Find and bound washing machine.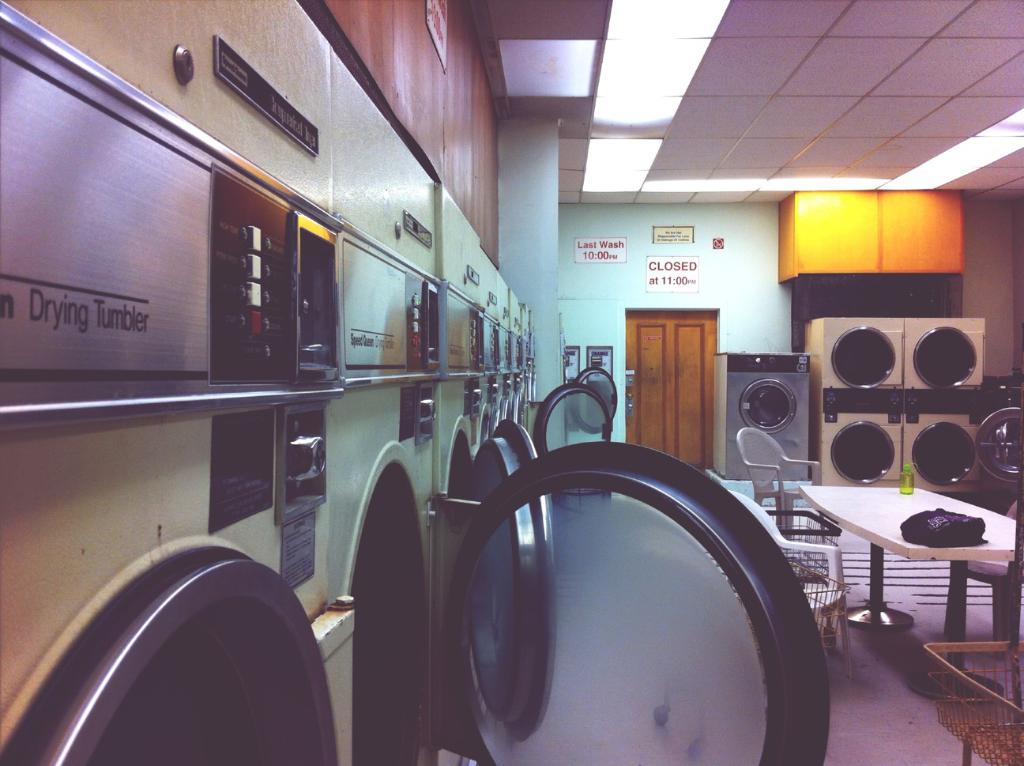
Bound: <region>795, 314, 902, 493</region>.
